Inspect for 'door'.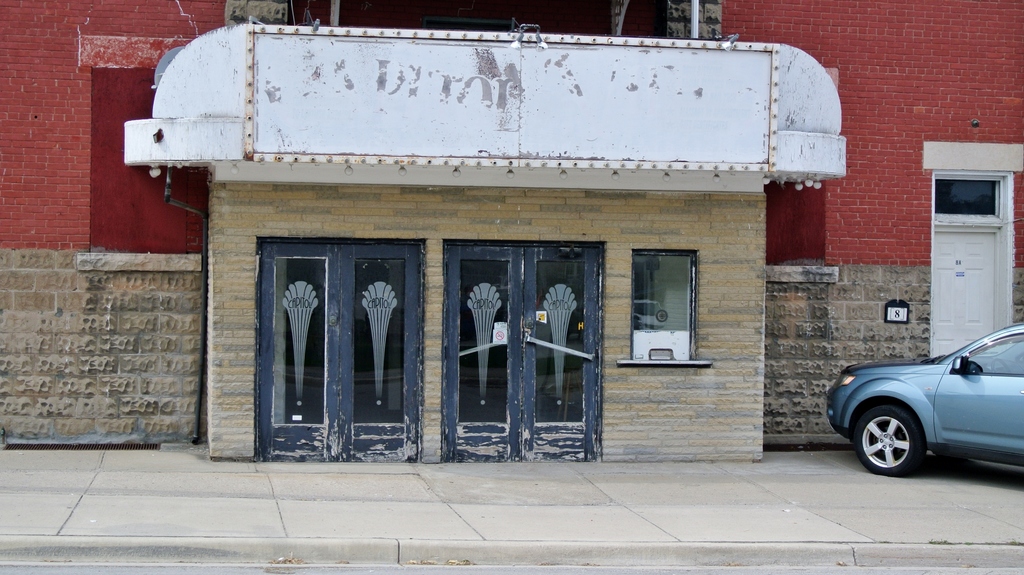
Inspection: <box>929,229,1000,366</box>.
